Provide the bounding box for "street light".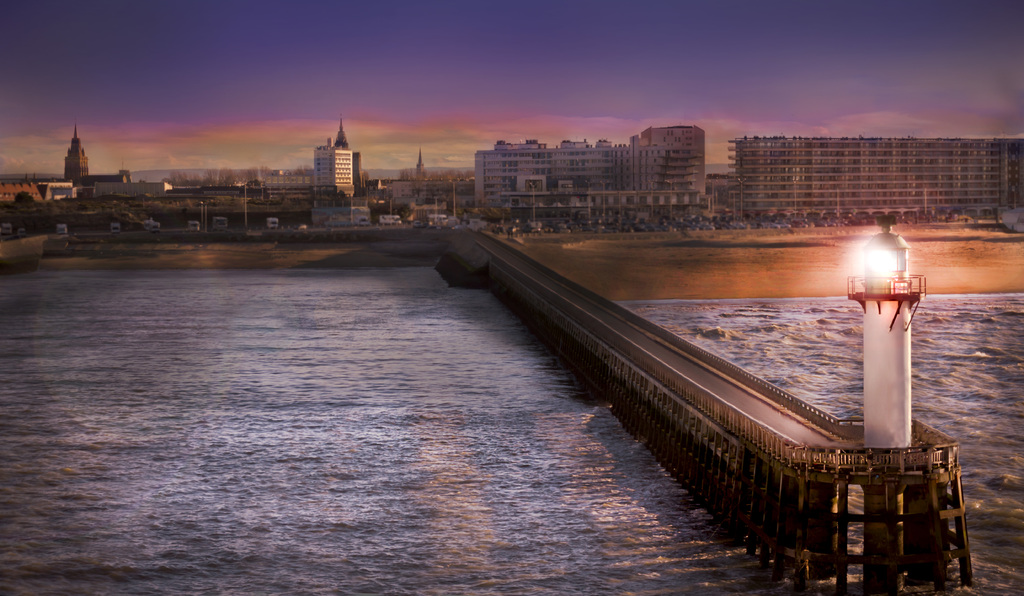
left=648, top=181, right=657, bottom=217.
